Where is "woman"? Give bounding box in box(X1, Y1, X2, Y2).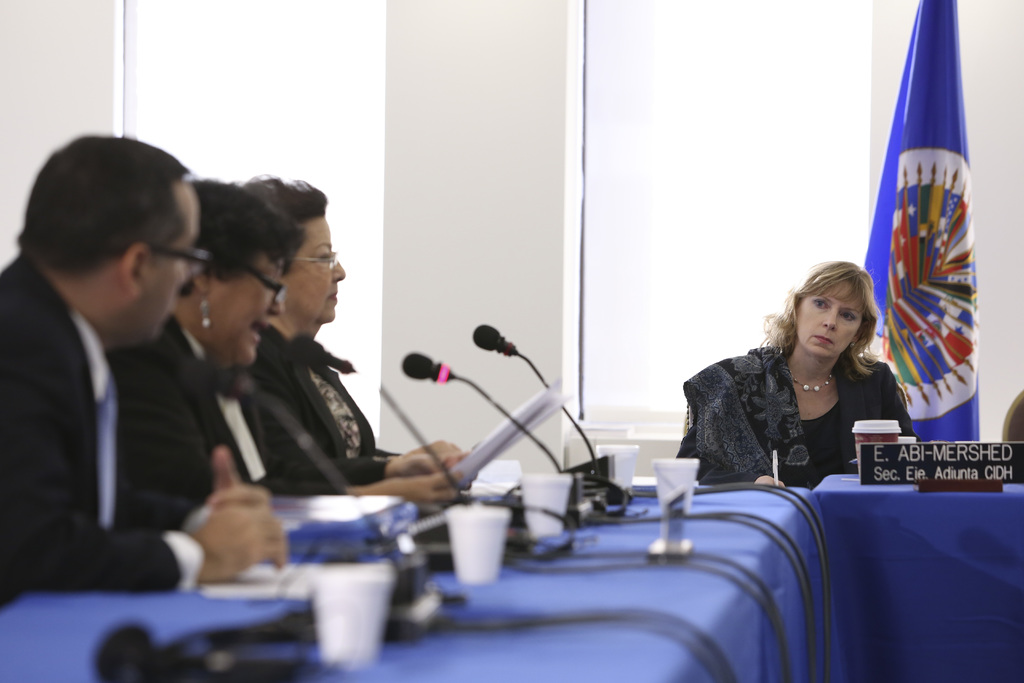
box(674, 276, 946, 510).
